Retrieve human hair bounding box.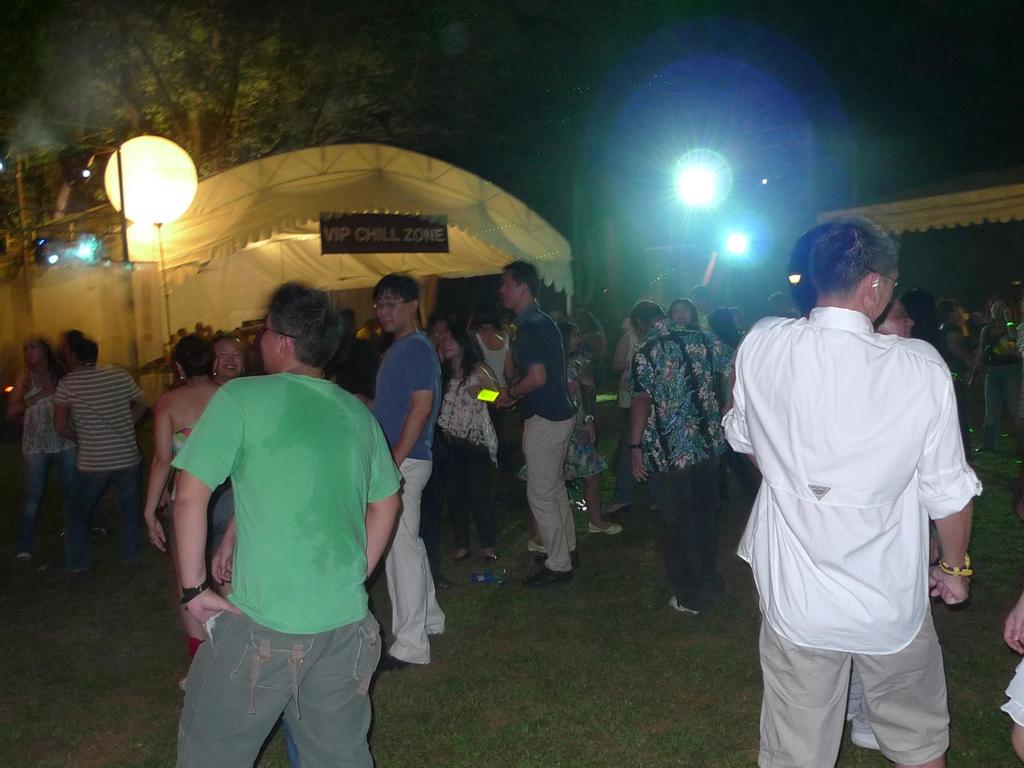
Bounding box: box(630, 298, 659, 330).
